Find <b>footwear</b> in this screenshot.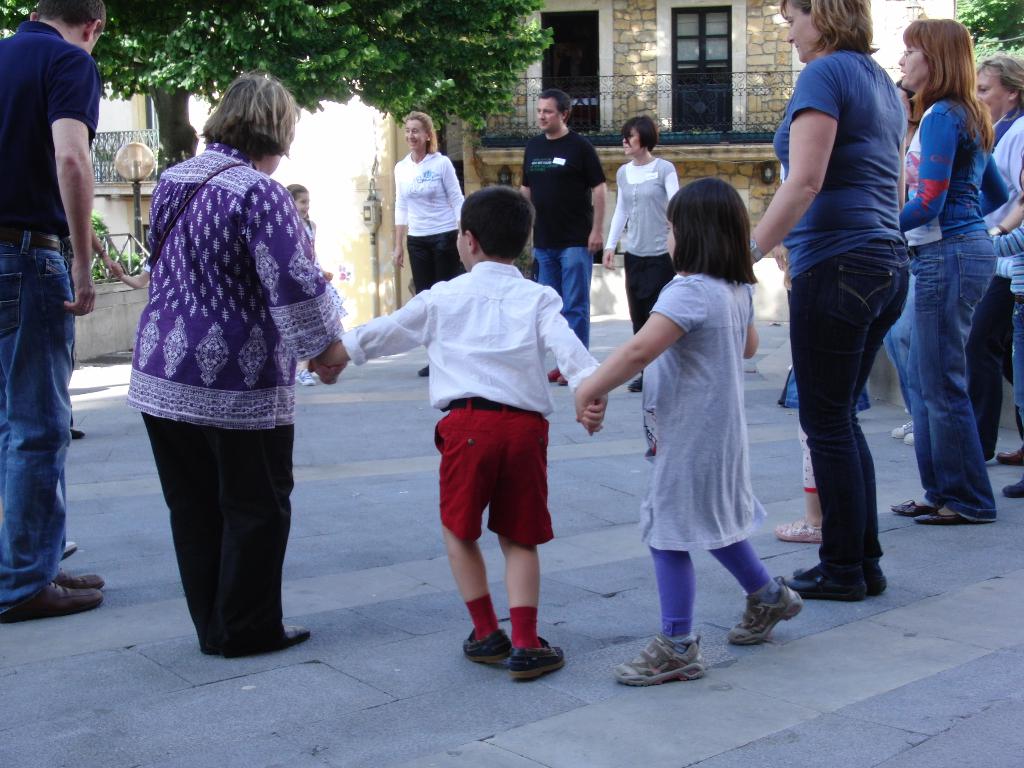
The bounding box for <b>footwear</b> is [x1=628, y1=378, x2=641, y2=394].
